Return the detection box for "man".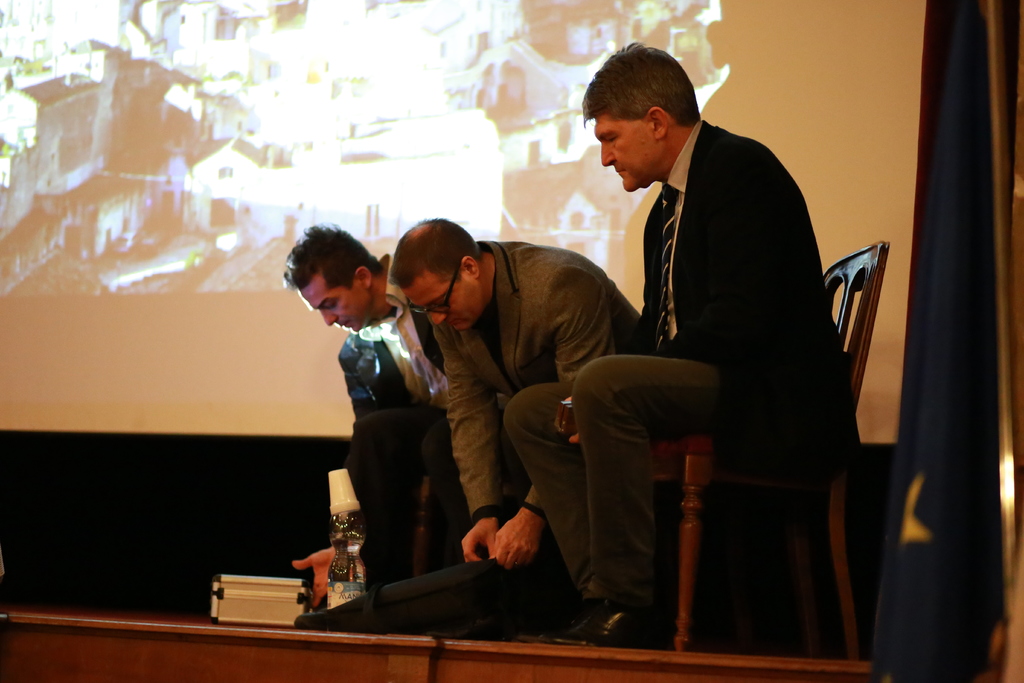
box=[498, 38, 867, 643].
